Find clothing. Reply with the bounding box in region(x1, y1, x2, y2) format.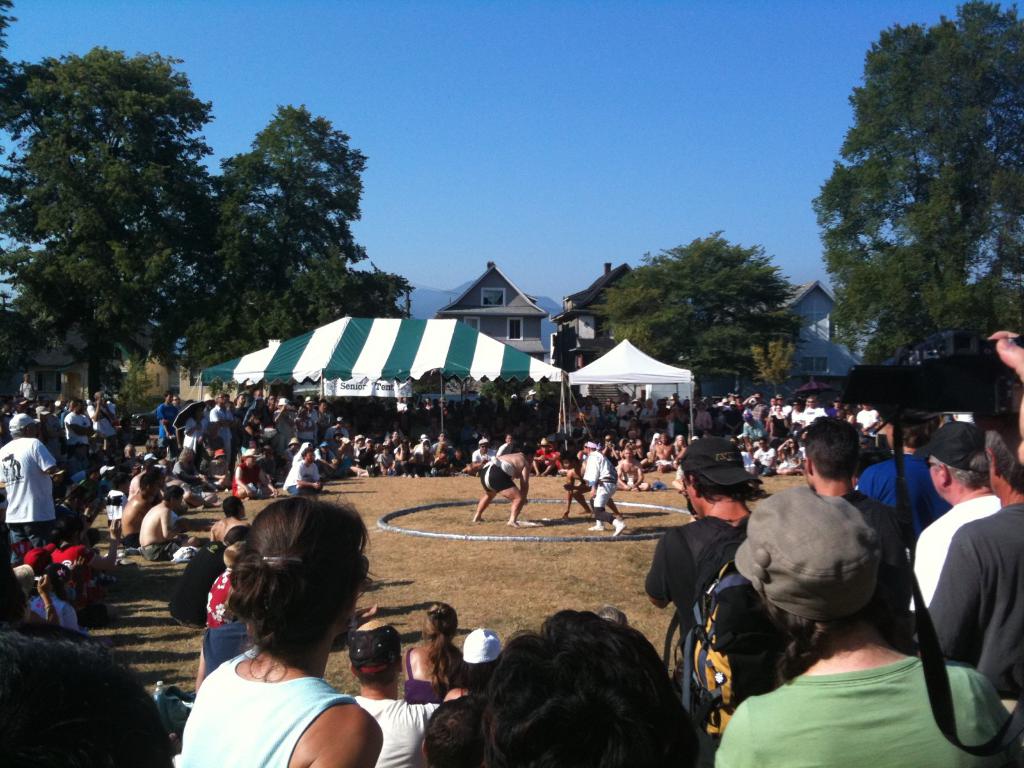
region(4, 413, 36, 446).
